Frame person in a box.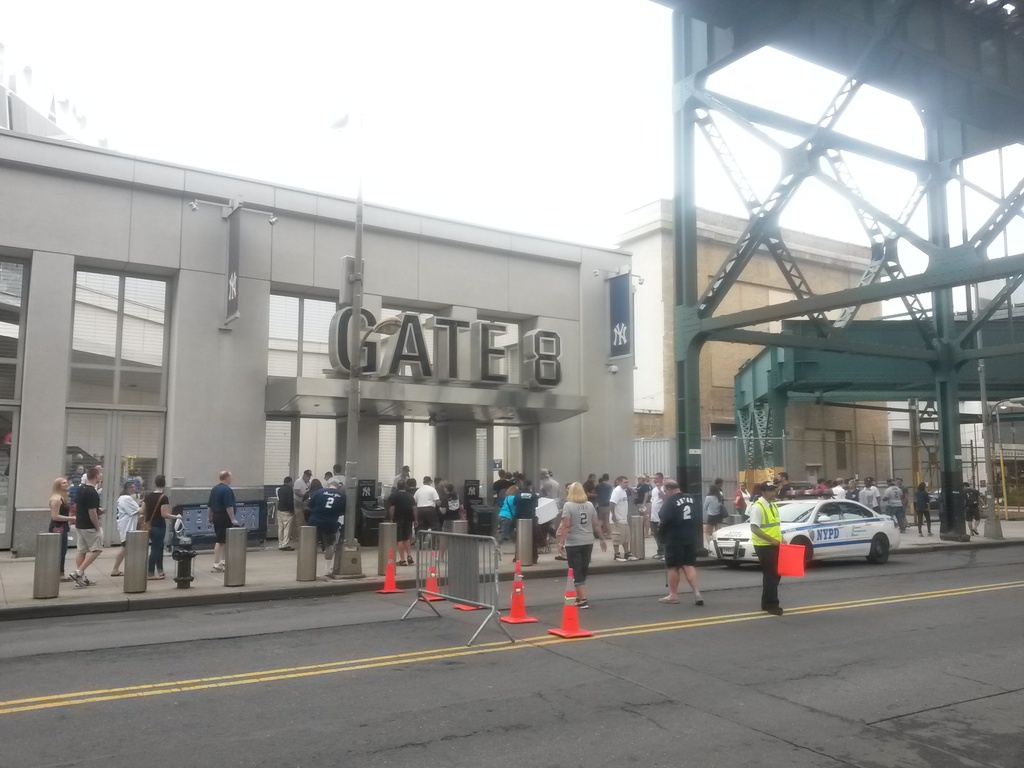
left=881, top=475, right=911, bottom=530.
